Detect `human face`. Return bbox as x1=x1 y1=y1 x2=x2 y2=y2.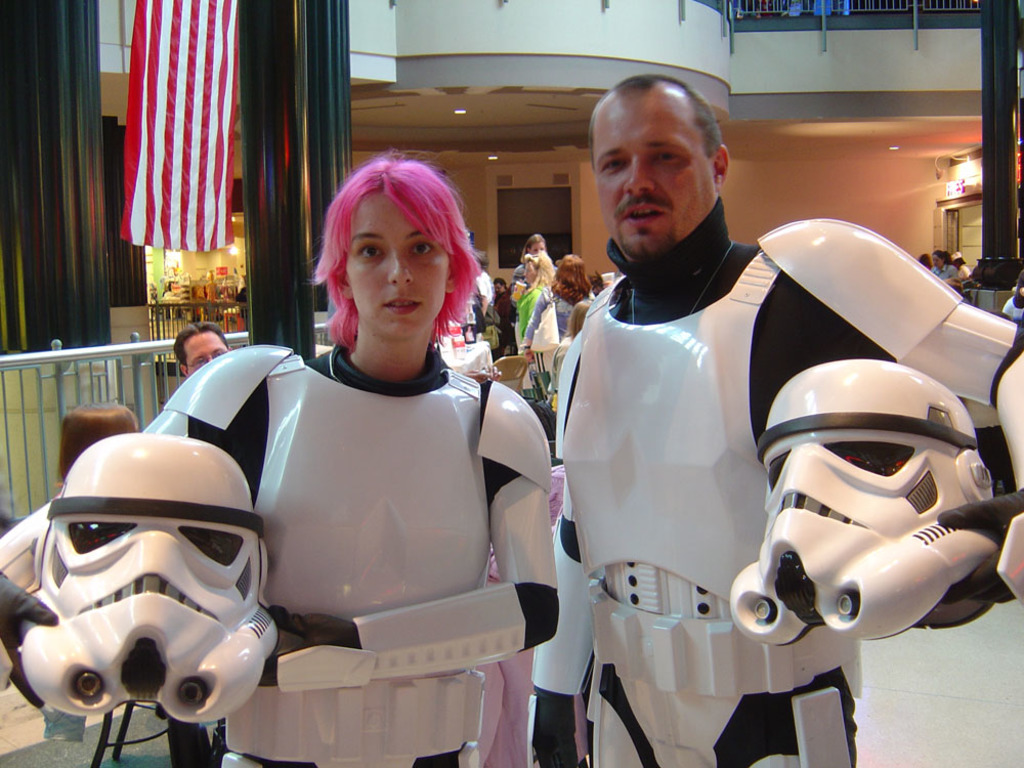
x1=529 y1=241 x2=545 y2=258.
